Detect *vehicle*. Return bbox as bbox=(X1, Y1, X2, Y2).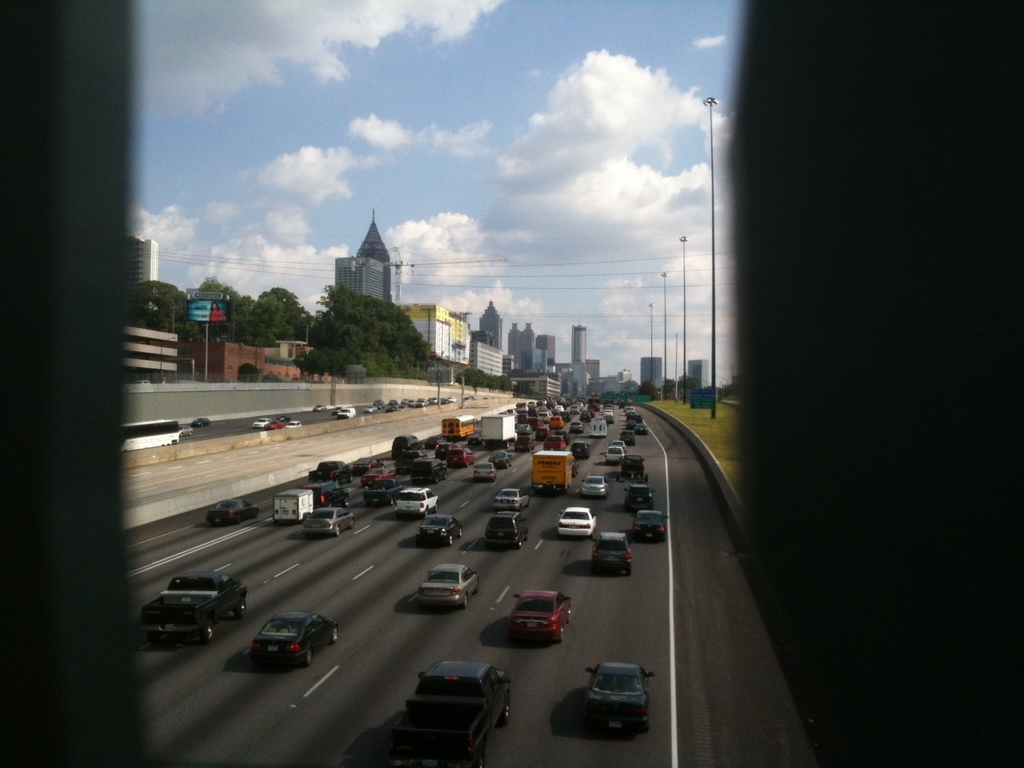
bbox=(589, 527, 626, 575).
